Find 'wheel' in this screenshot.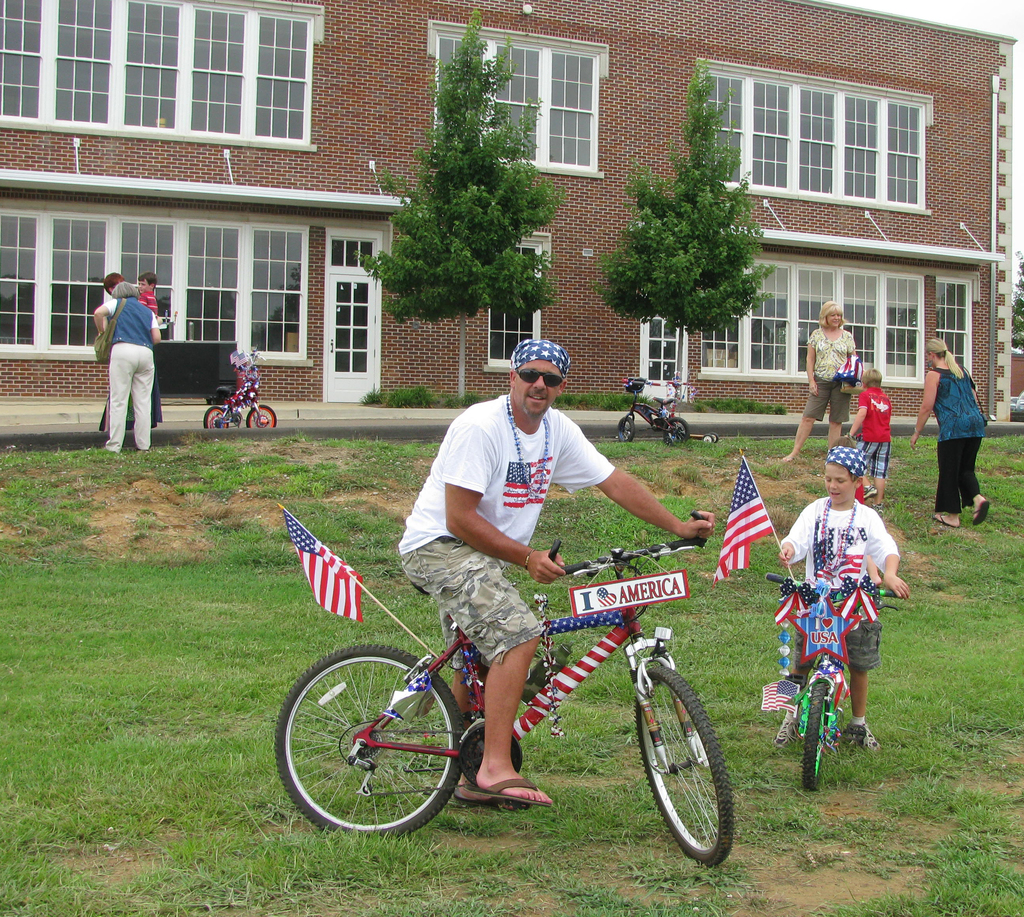
The bounding box for 'wheel' is select_region(621, 419, 637, 439).
